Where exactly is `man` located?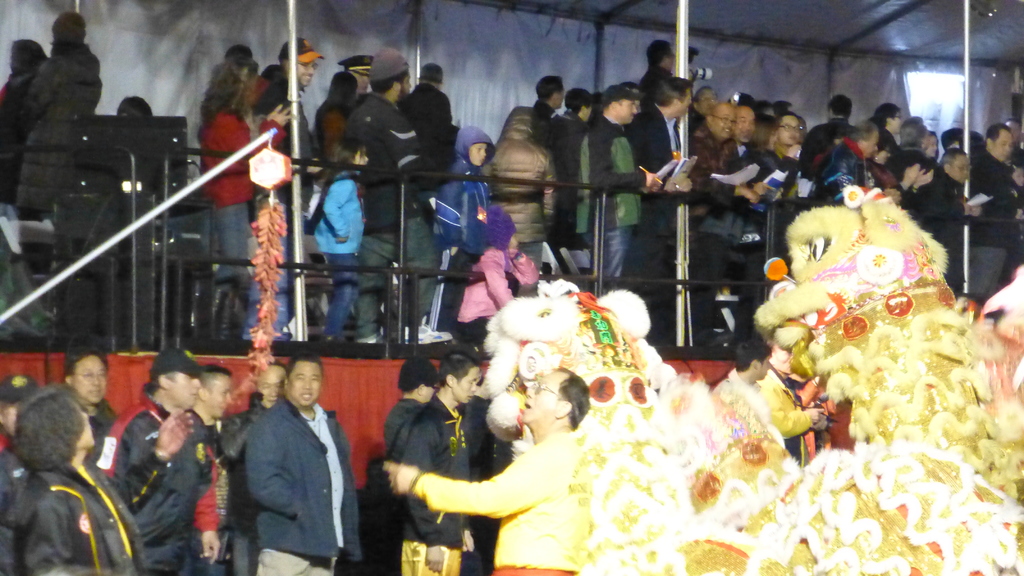
Its bounding box is <bbox>58, 345, 120, 450</bbox>.
